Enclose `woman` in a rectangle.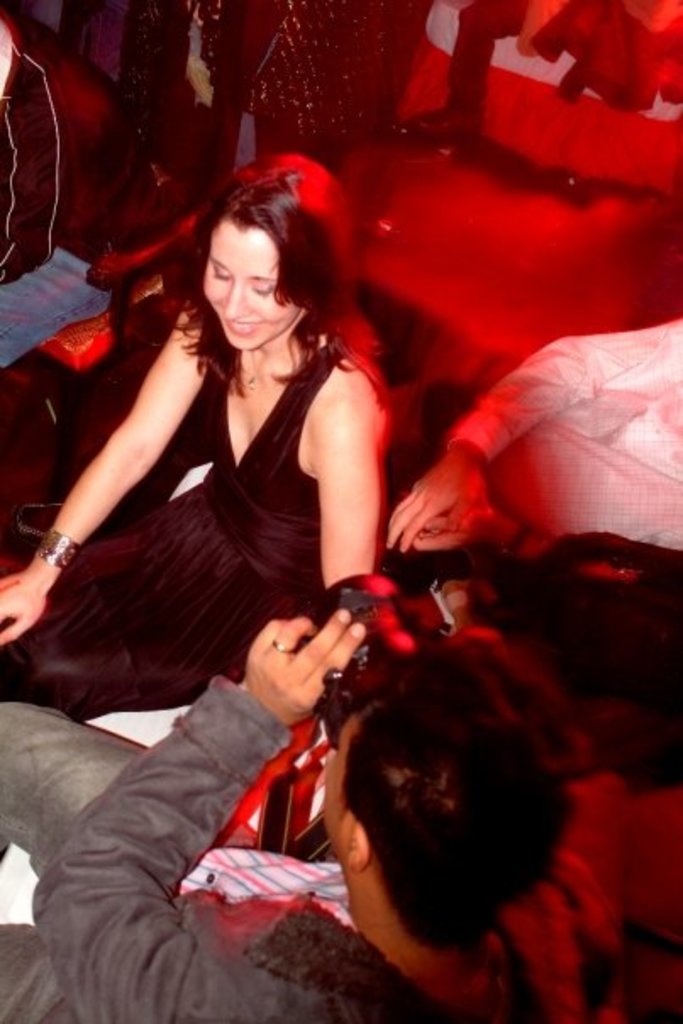
x1=51, y1=103, x2=468, y2=810.
